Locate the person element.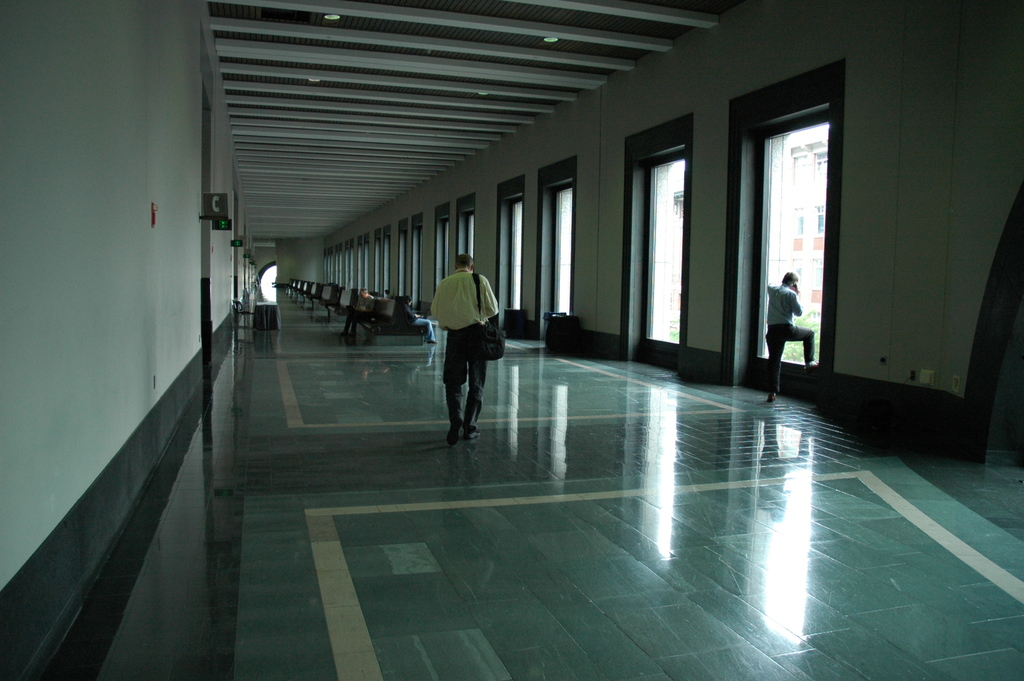
Element bbox: left=765, top=269, right=818, bottom=403.
